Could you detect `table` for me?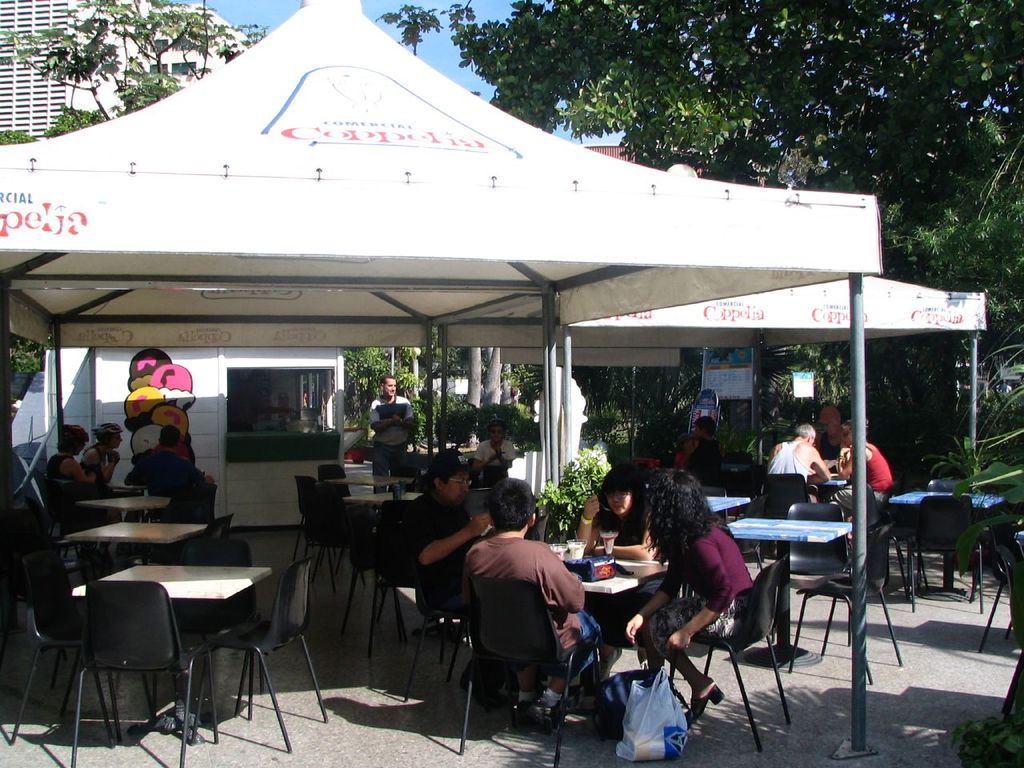
Detection result: box=[326, 474, 415, 486].
